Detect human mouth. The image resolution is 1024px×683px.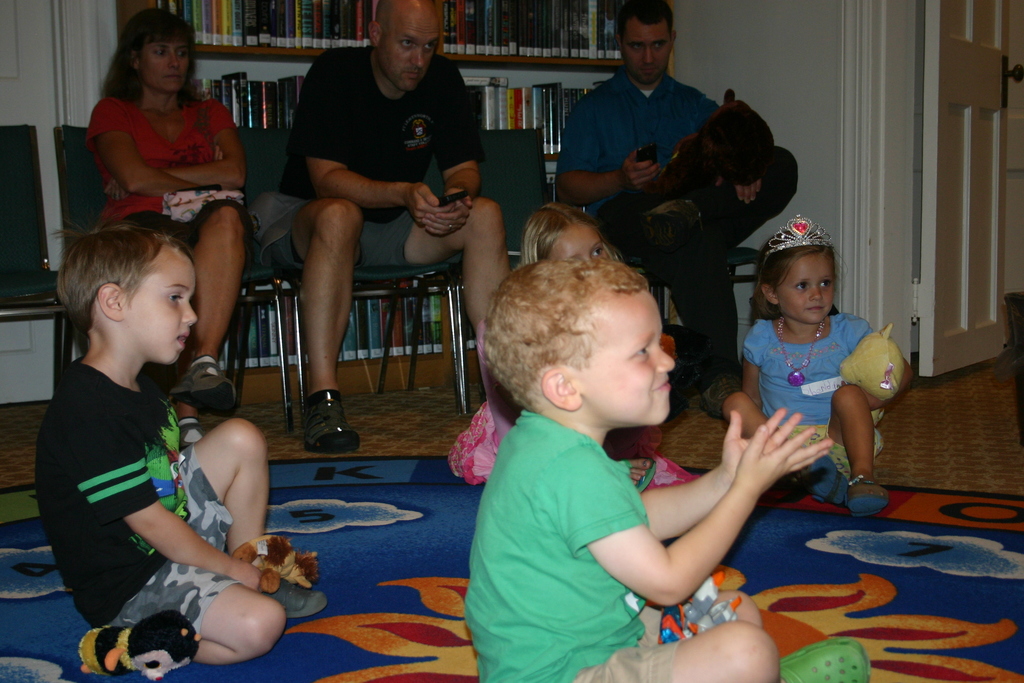
bbox=(805, 303, 826, 318).
